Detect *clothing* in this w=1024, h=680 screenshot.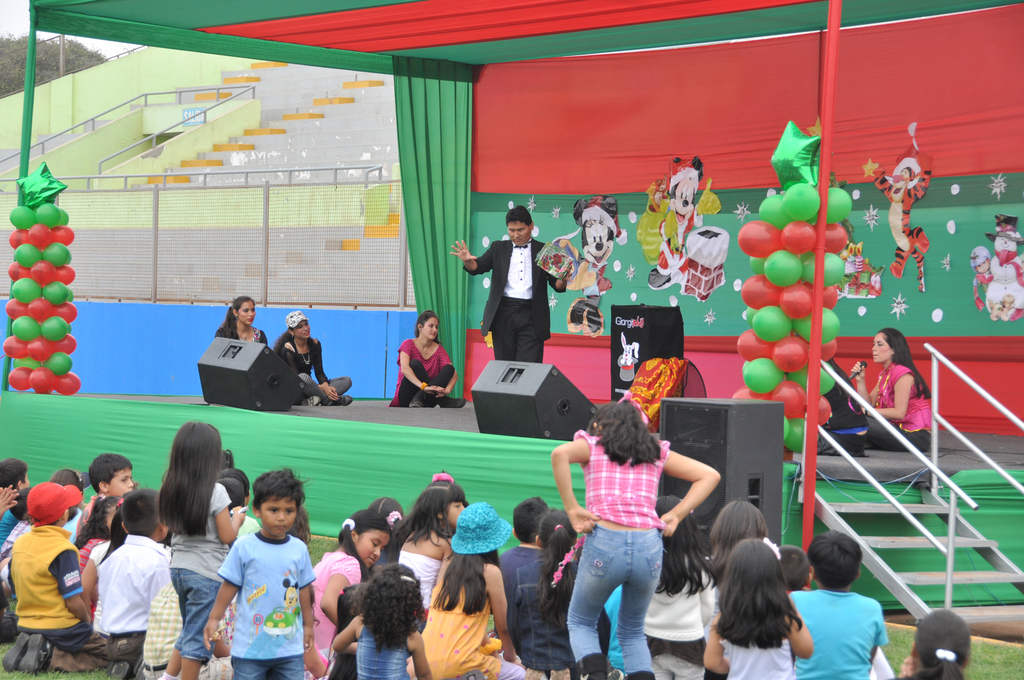
Detection: {"left": 499, "top": 542, "right": 576, "bottom": 664}.
